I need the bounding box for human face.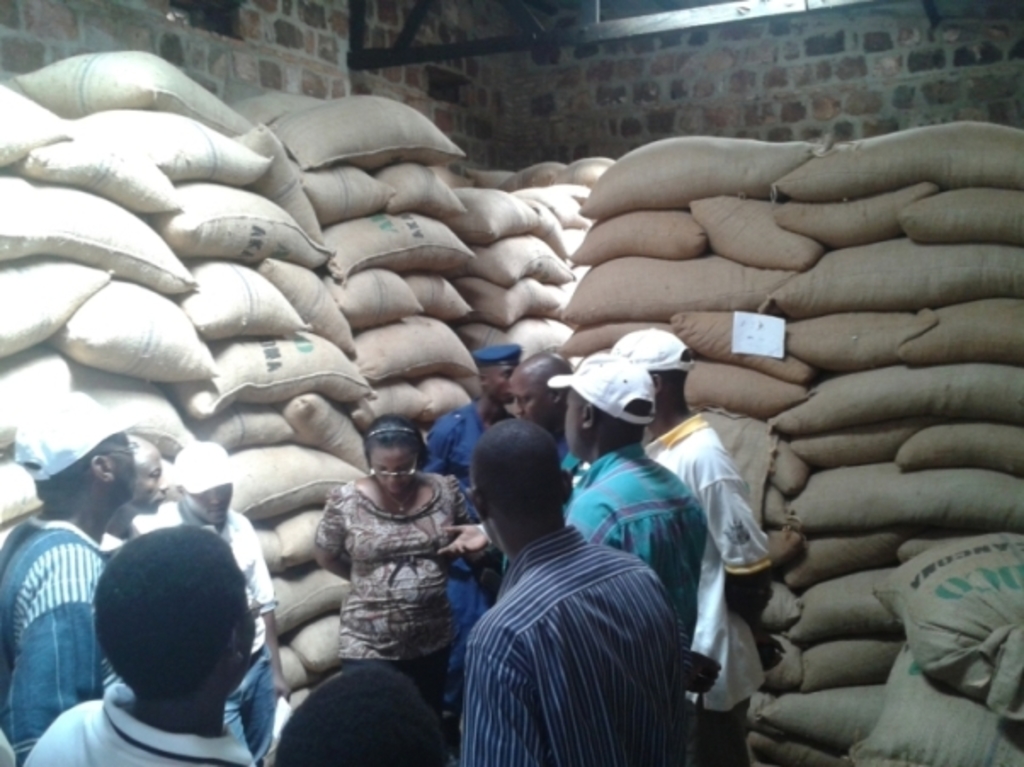
Here it is: 490 369 515 403.
